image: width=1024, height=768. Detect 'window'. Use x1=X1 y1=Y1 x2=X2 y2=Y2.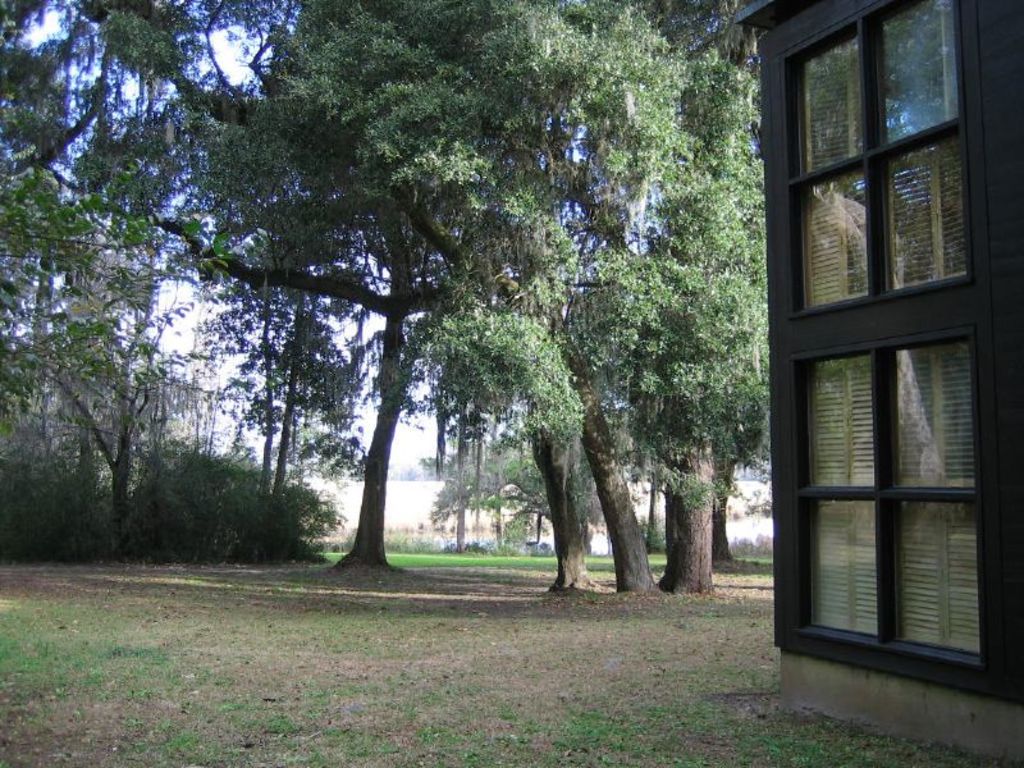
x1=803 y1=159 x2=868 y2=315.
